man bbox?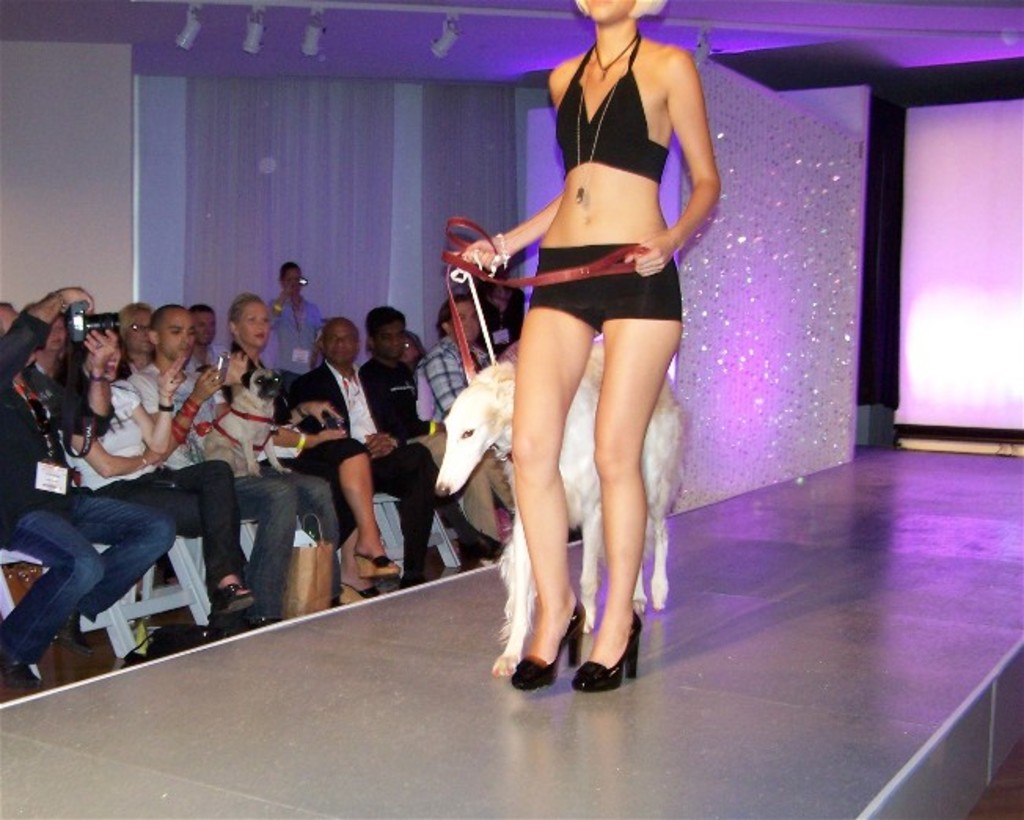
[287,314,488,586]
